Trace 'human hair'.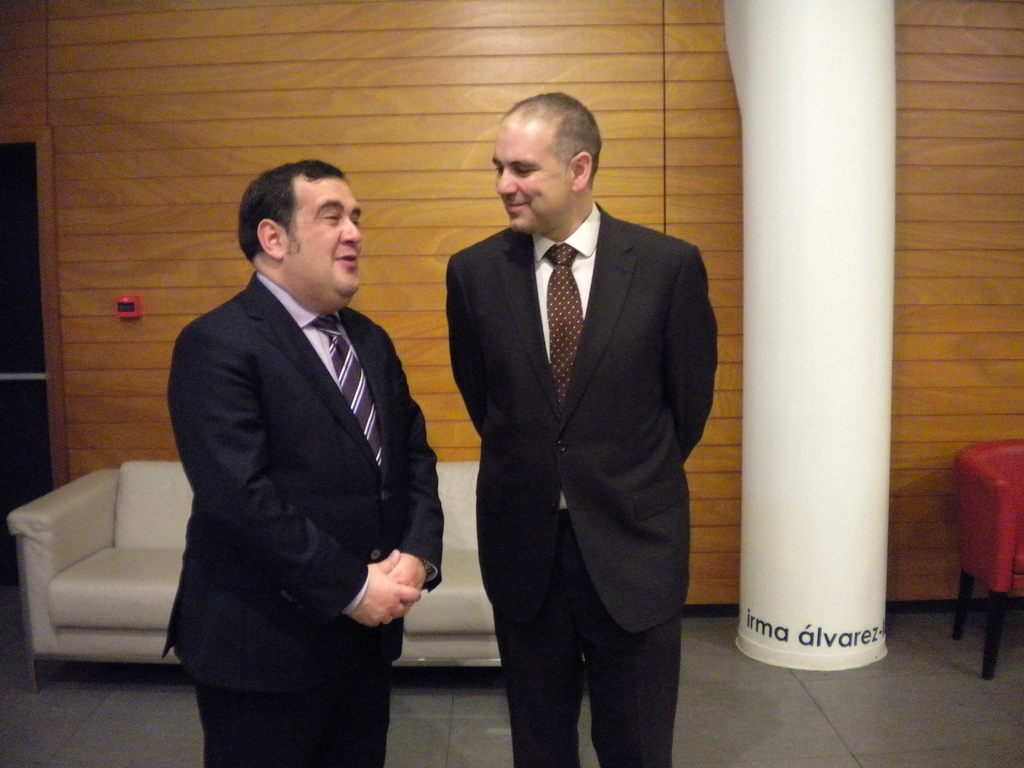
Traced to 239,157,354,278.
